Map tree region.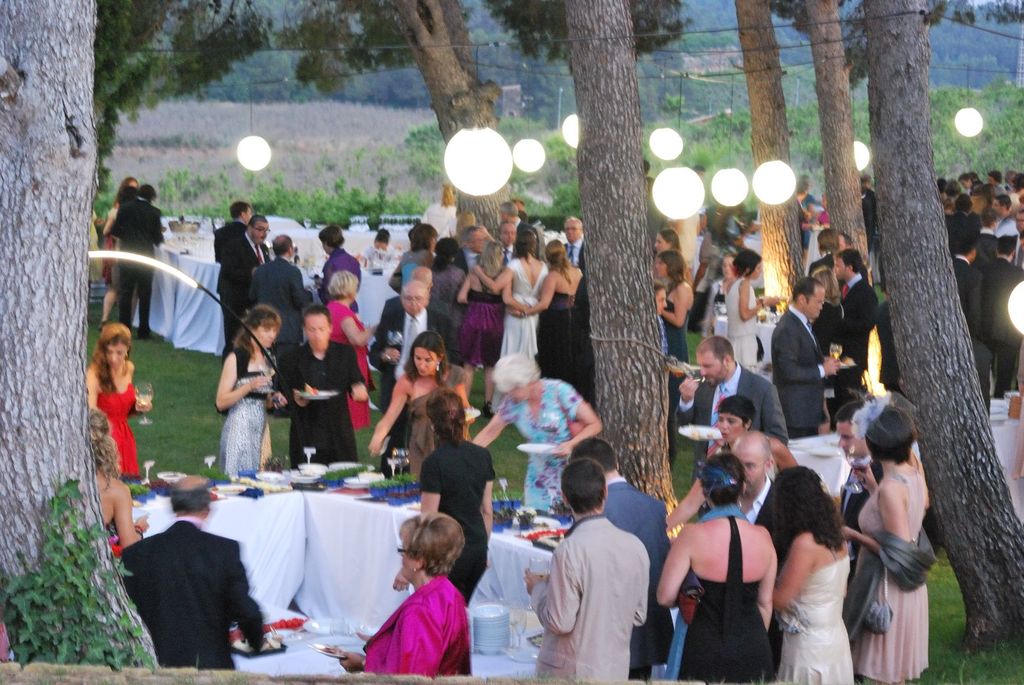
Mapped to left=866, top=0, right=1023, bottom=651.
